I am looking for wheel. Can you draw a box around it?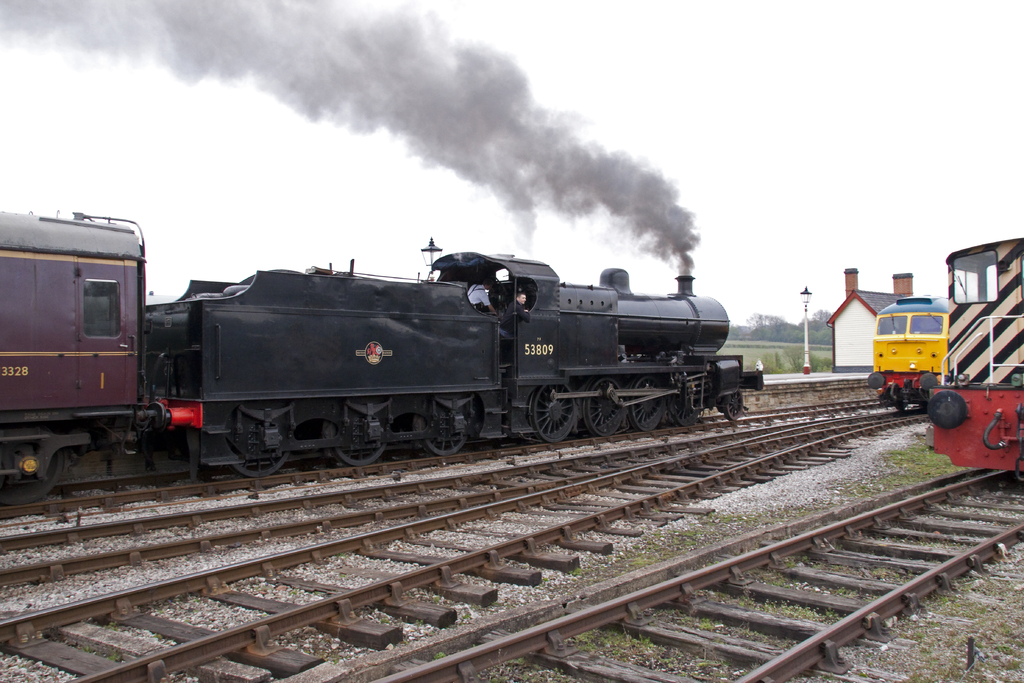
Sure, the bounding box is 529:378:586:445.
